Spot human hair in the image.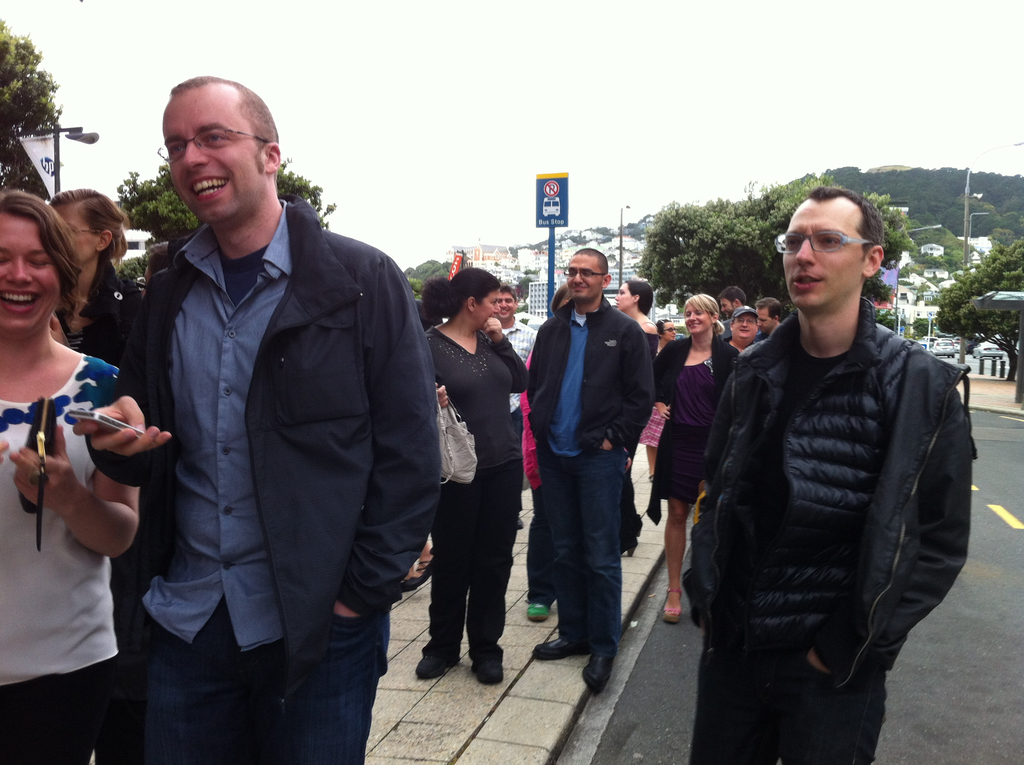
human hair found at (left=0, top=188, right=81, bottom=328).
